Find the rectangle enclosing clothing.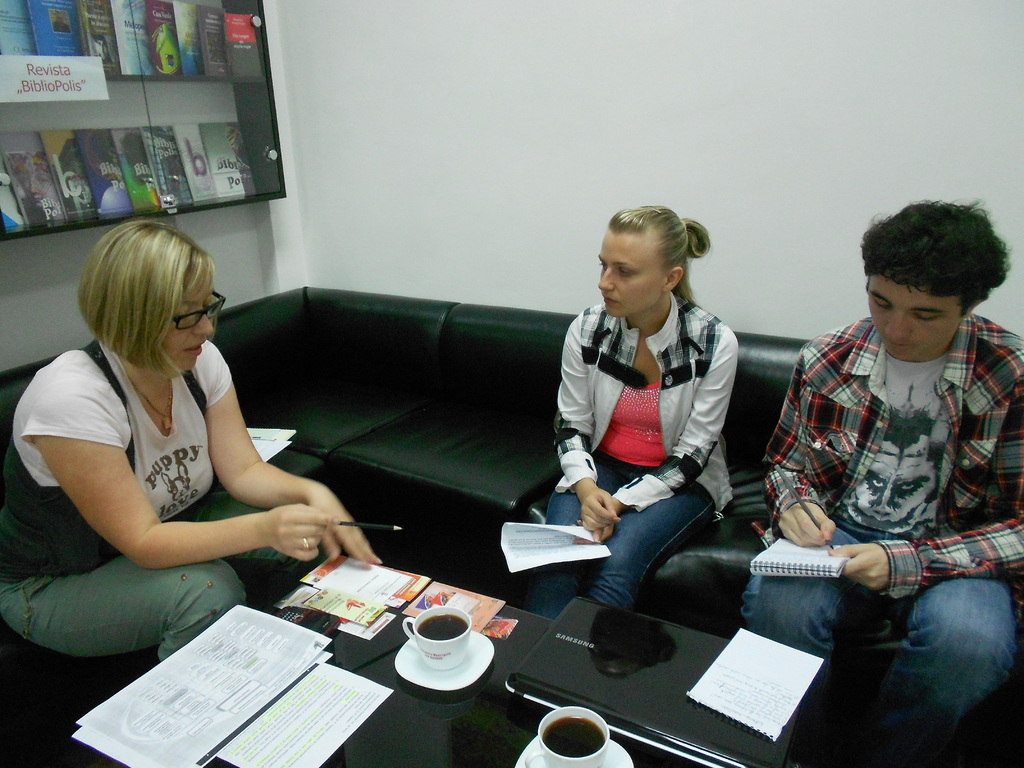
rect(753, 244, 1004, 733).
